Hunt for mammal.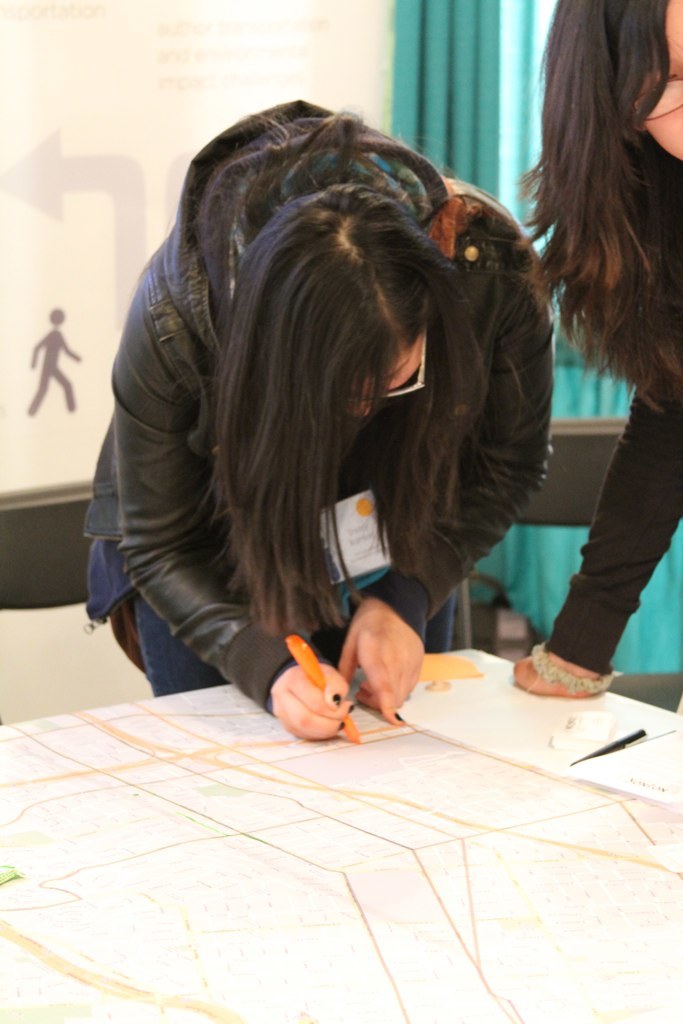
Hunted down at box=[512, 0, 682, 705].
